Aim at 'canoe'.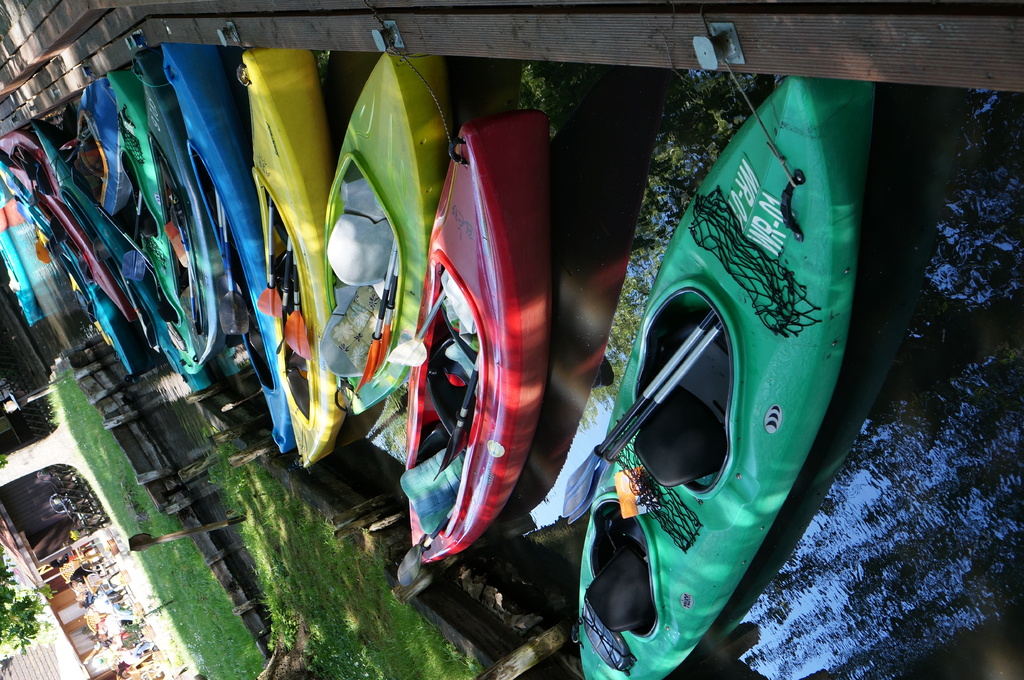
Aimed at pyautogui.locateOnScreen(246, 39, 330, 473).
